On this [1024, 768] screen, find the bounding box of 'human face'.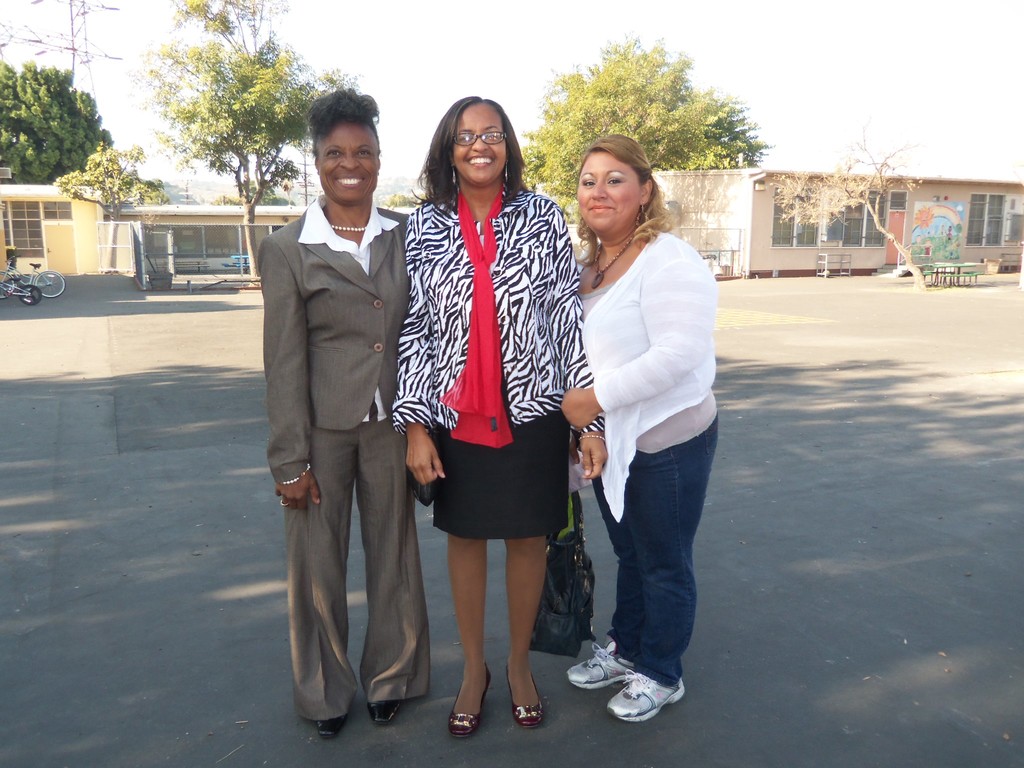
Bounding box: Rect(319, 124, 379, 205).
